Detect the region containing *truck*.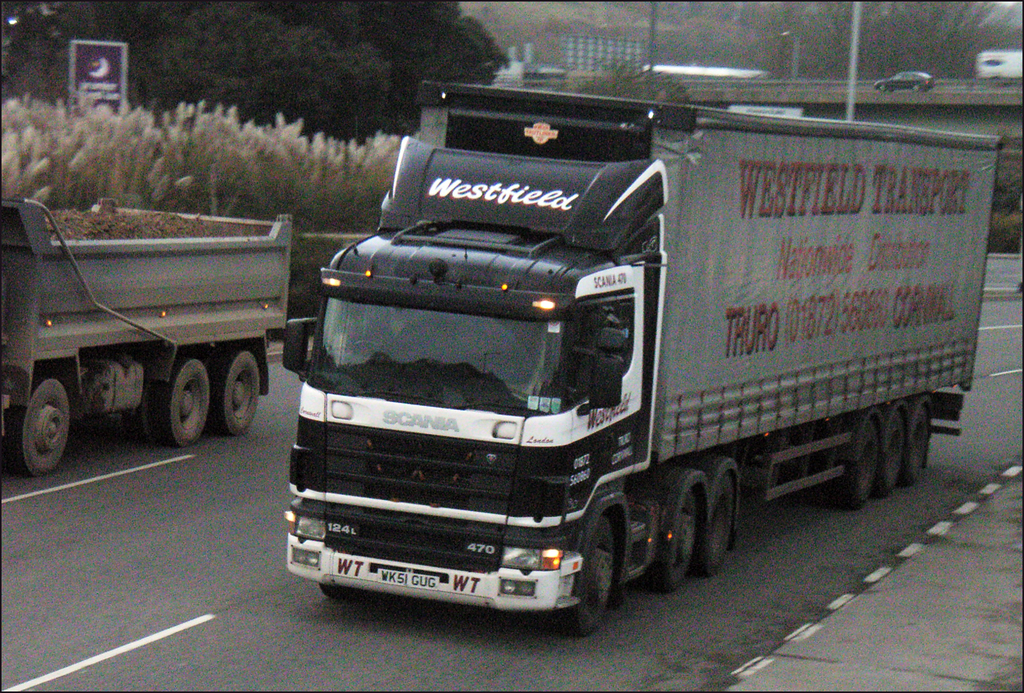
(258, 86, 990, 639).
